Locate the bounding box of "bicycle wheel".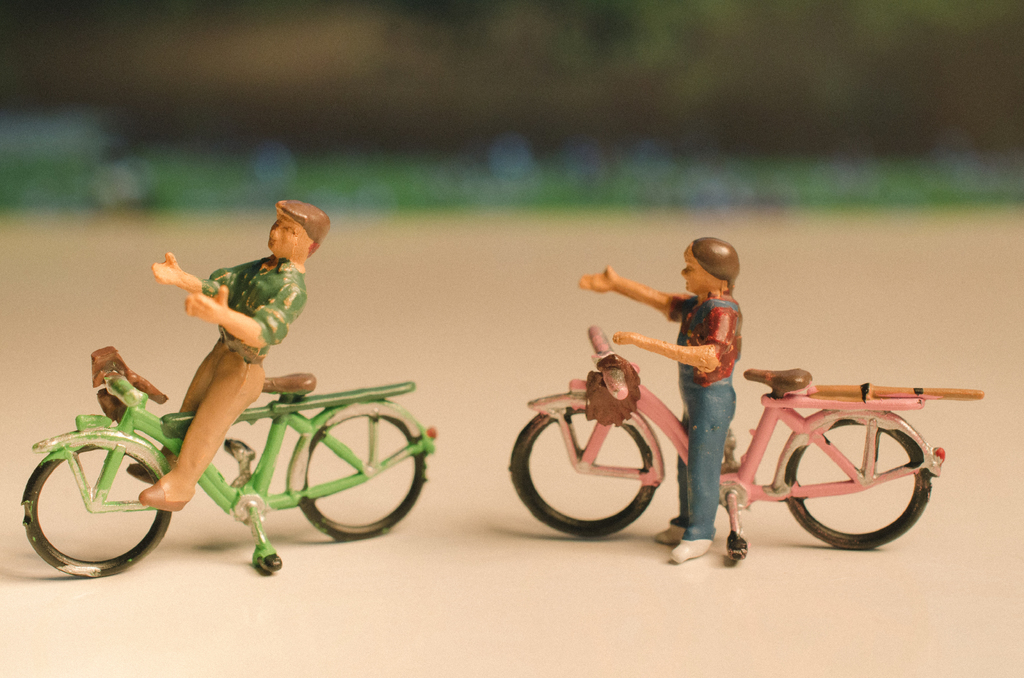
Bounding box: detection(19, 432, 166, 579).
